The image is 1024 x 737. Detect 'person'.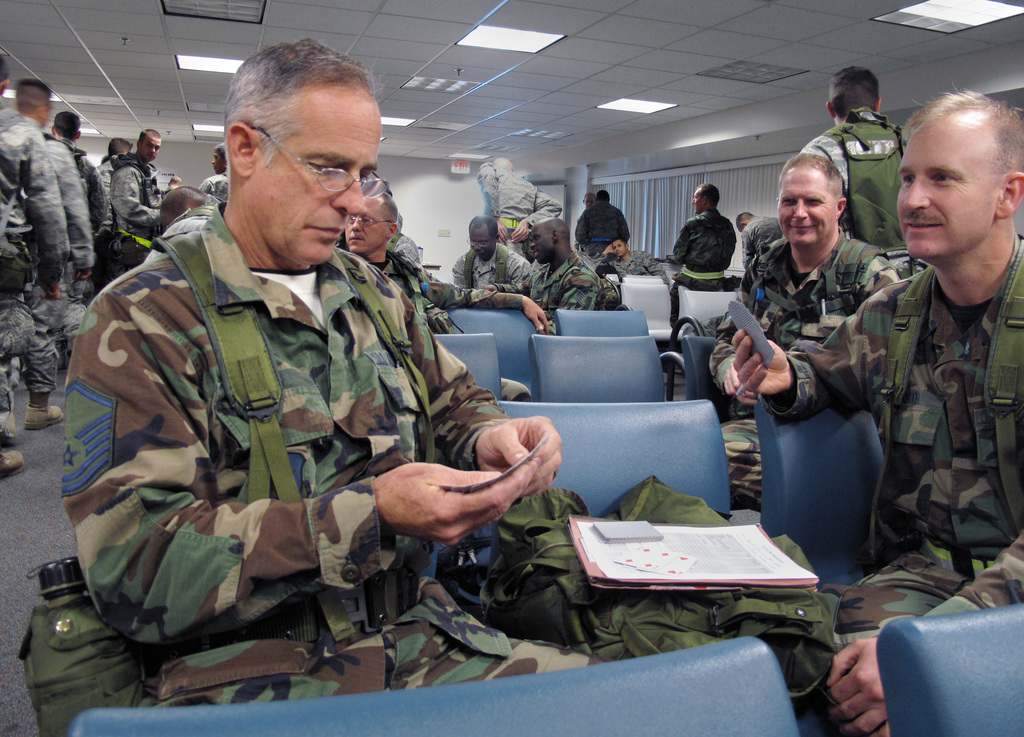
Detection: <bbox>334, 195, 457, 337</bbox>.
